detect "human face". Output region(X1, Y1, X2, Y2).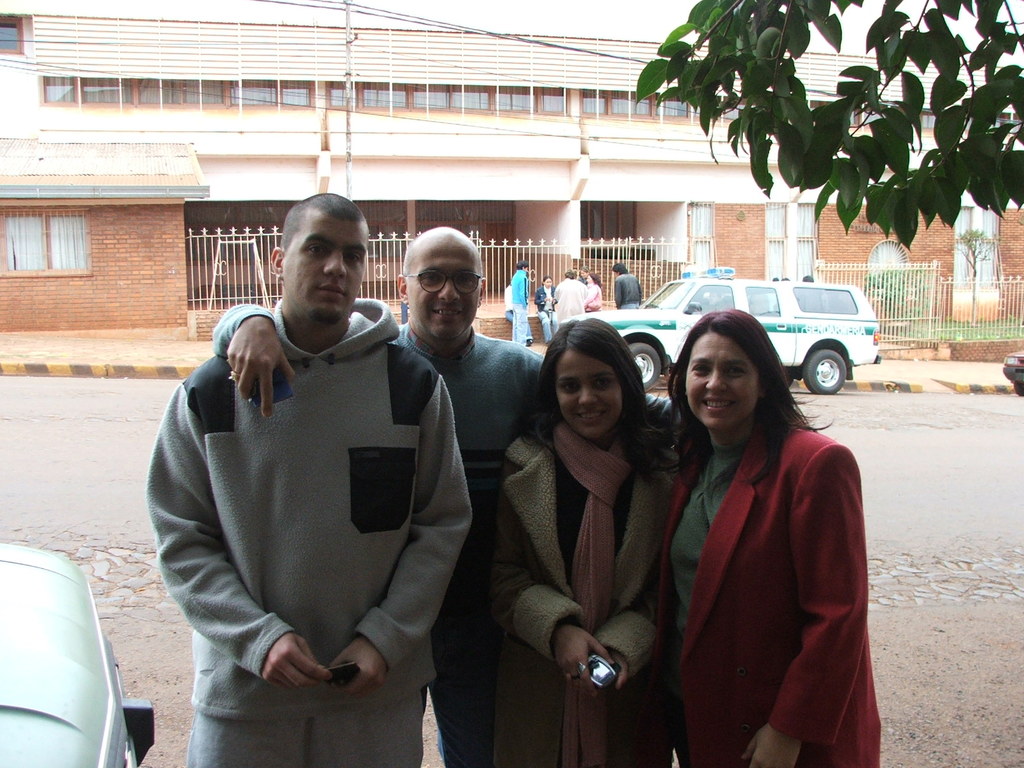
region(585, 275, 594, 285).
